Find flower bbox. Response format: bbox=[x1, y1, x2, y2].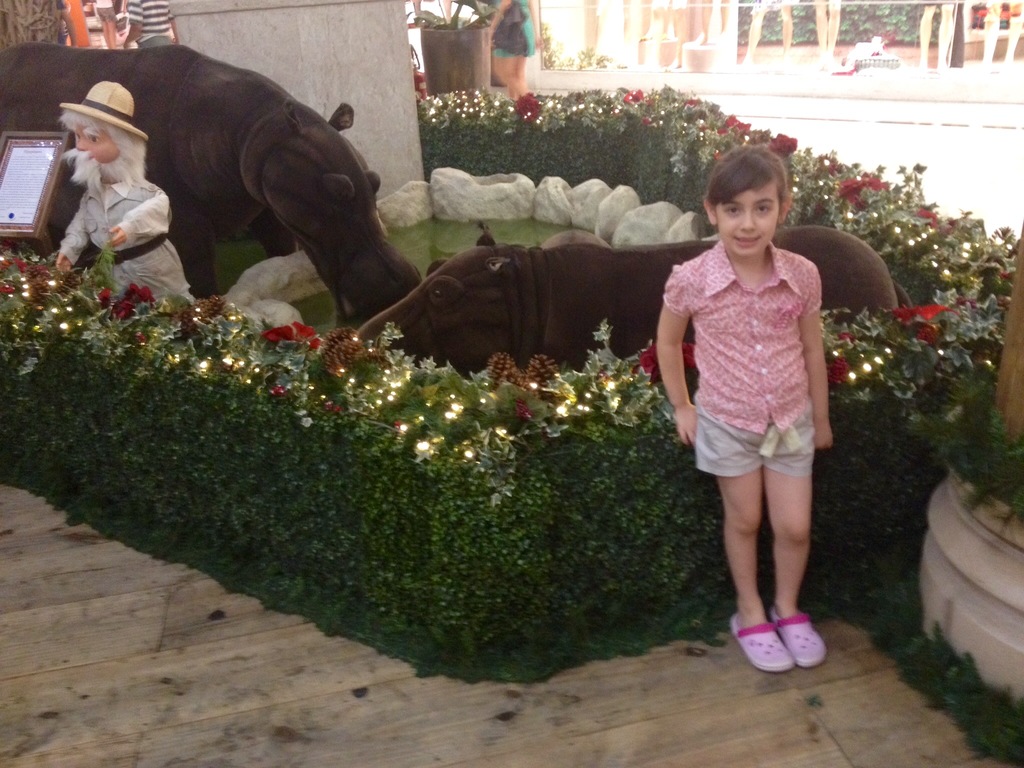
bbox=[890, 303, 960, 342].
